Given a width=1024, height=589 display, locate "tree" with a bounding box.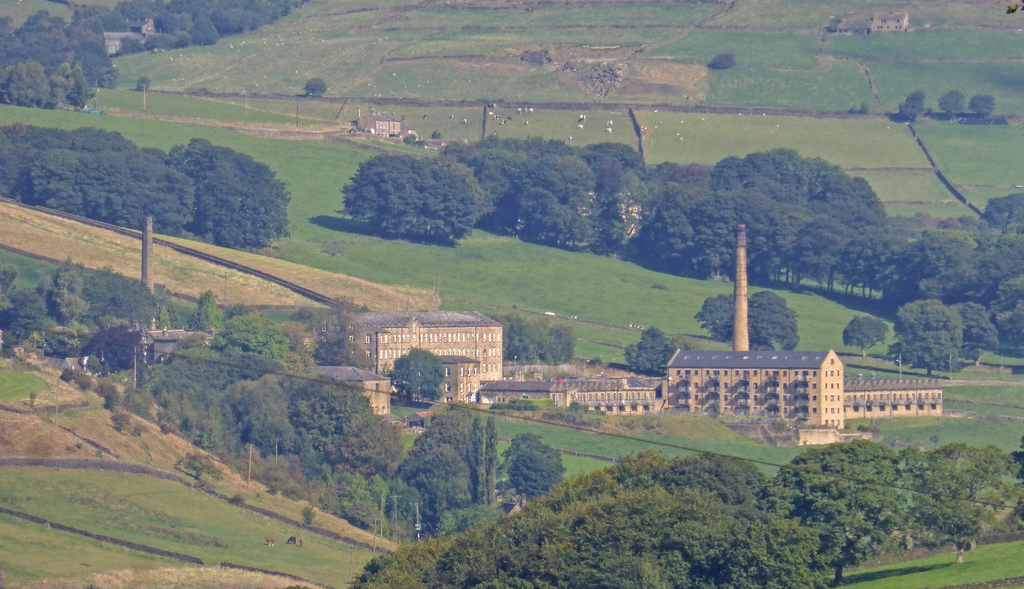
Located: Rect(469, 417, 485, 508).
